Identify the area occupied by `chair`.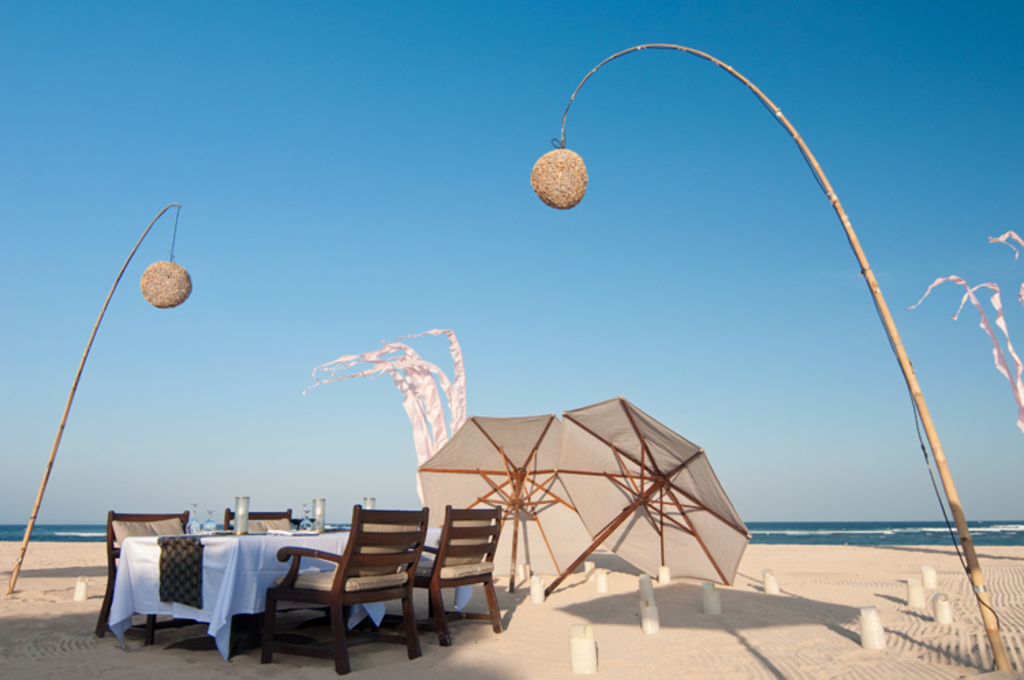
Area: bbox=[223, 507, 294, 628].
